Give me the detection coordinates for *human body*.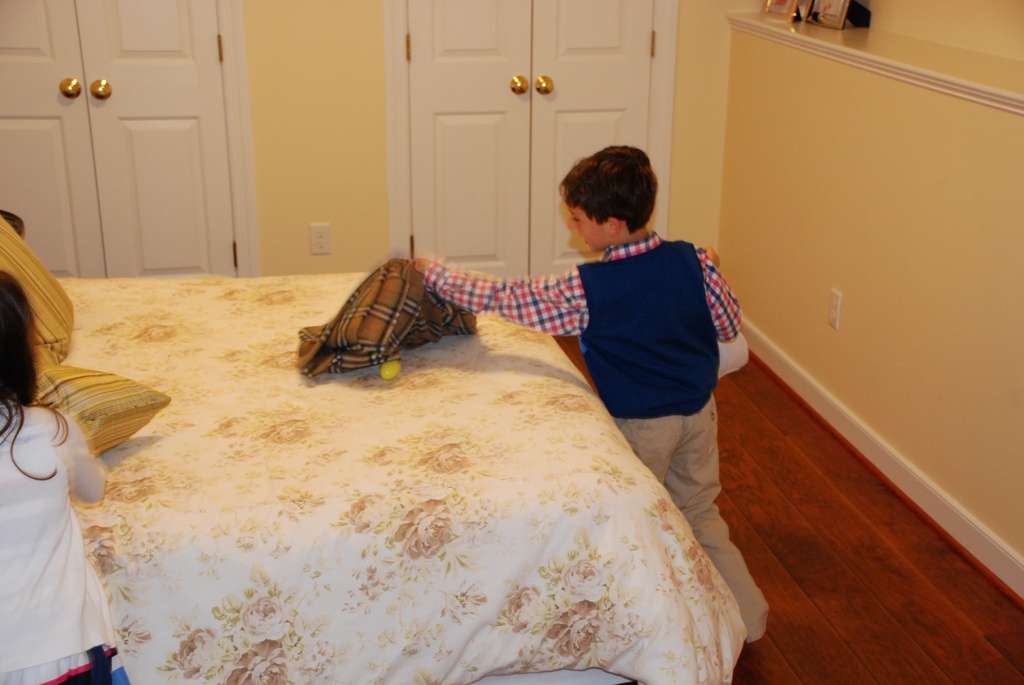
crop(1, 403, 129, 684).
